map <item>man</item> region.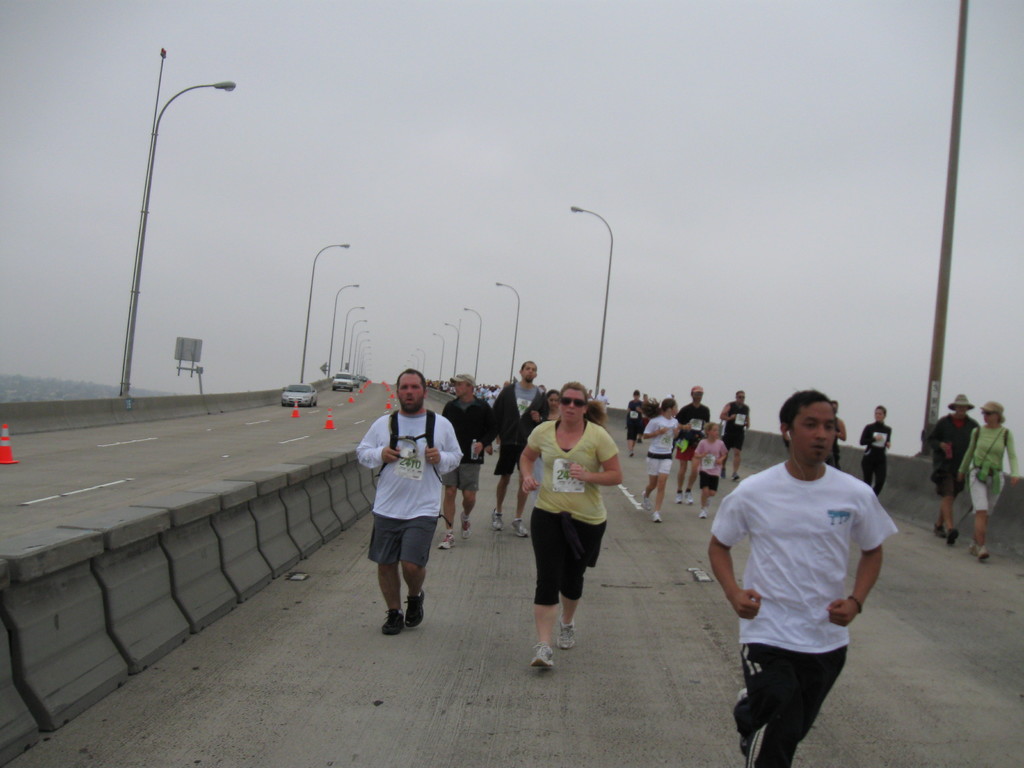
Mapped to pyautogui.locateOnScreen(441, 373, 492, 549).
